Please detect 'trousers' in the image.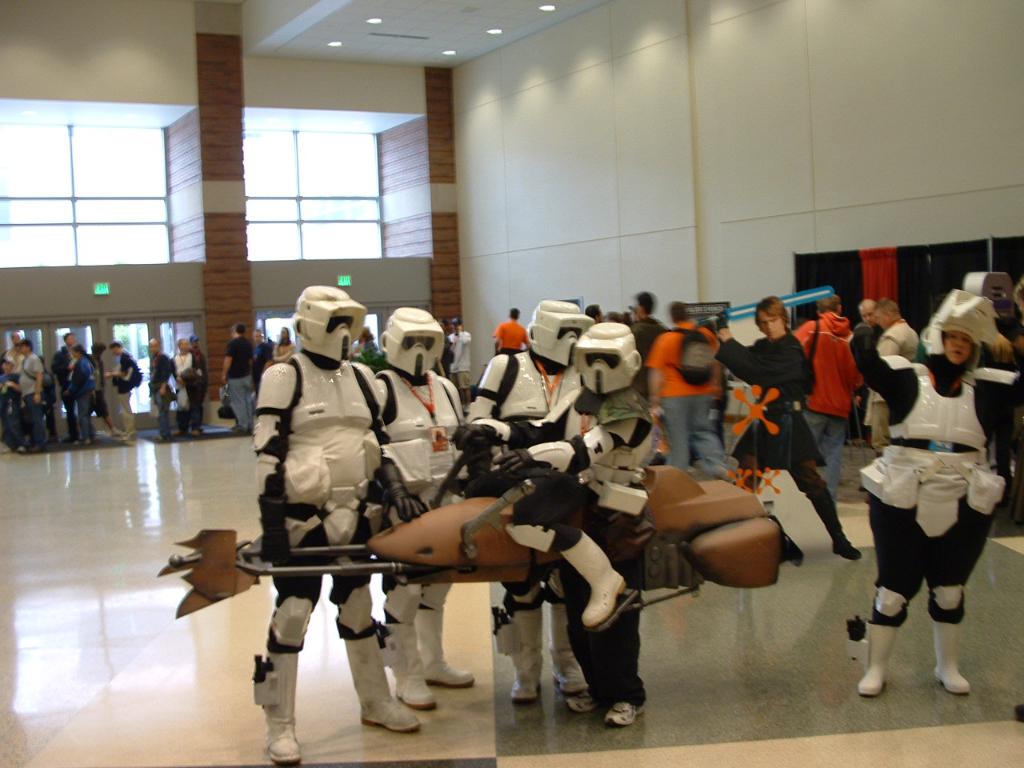
(258, 576, 387, 719).
